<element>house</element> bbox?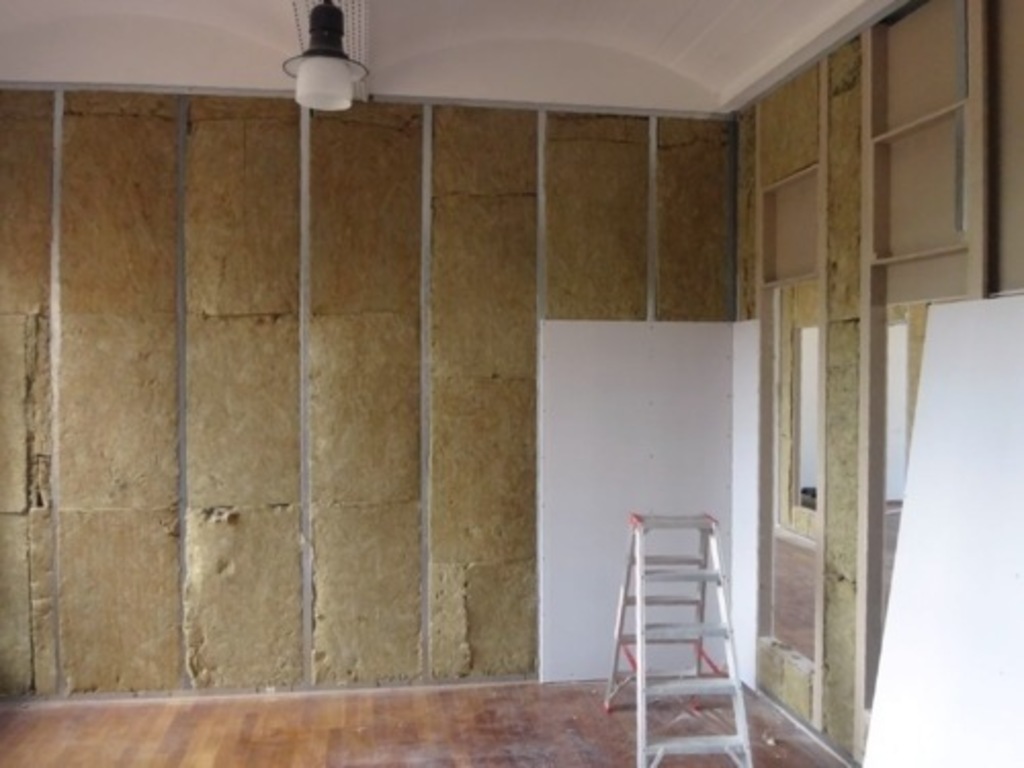
x1=0, y1=0, x2=1022, y2=766
